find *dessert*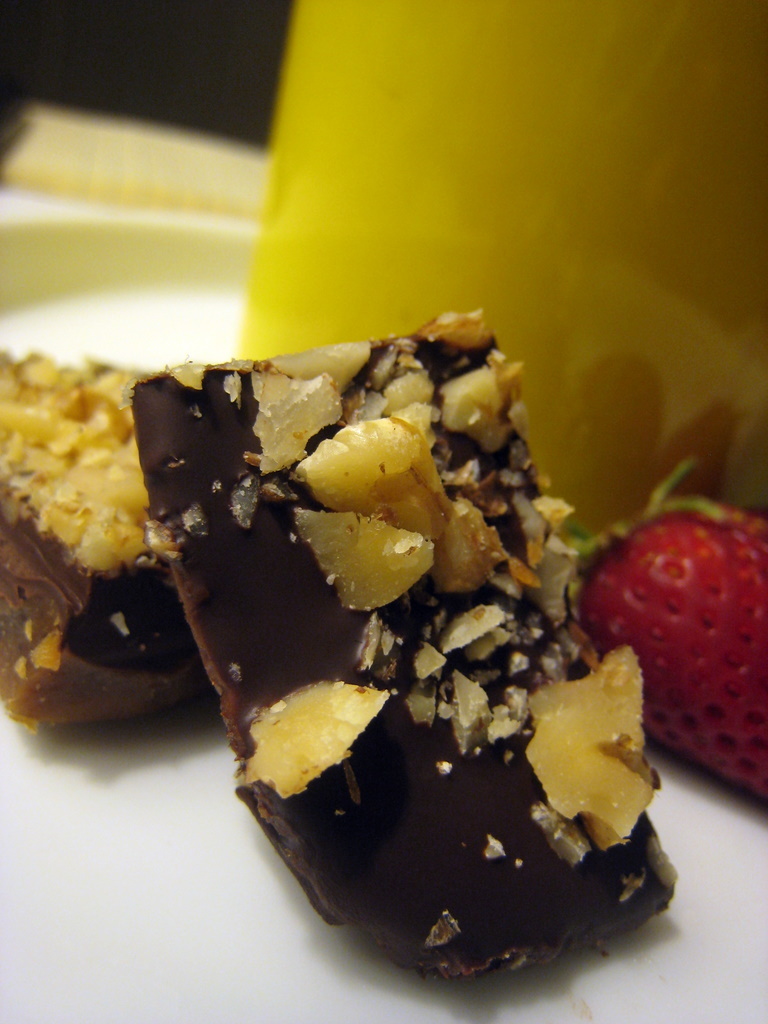
Rect(595, 503, 767, 808)
